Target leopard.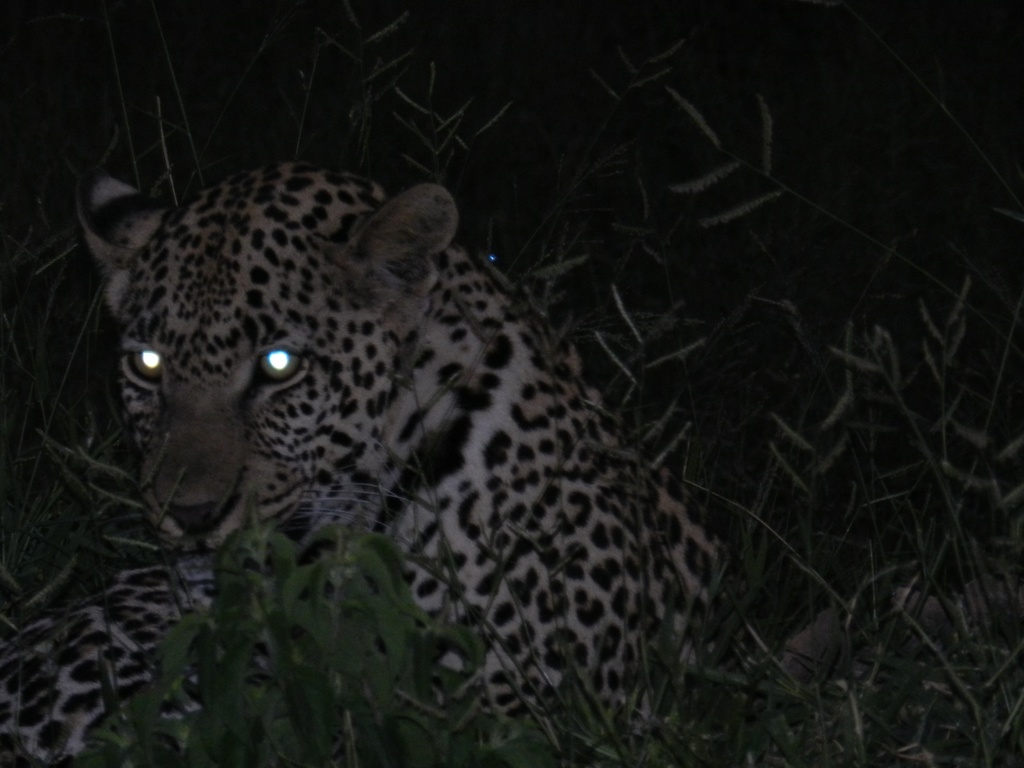
Target region: (1,157,751,765).
